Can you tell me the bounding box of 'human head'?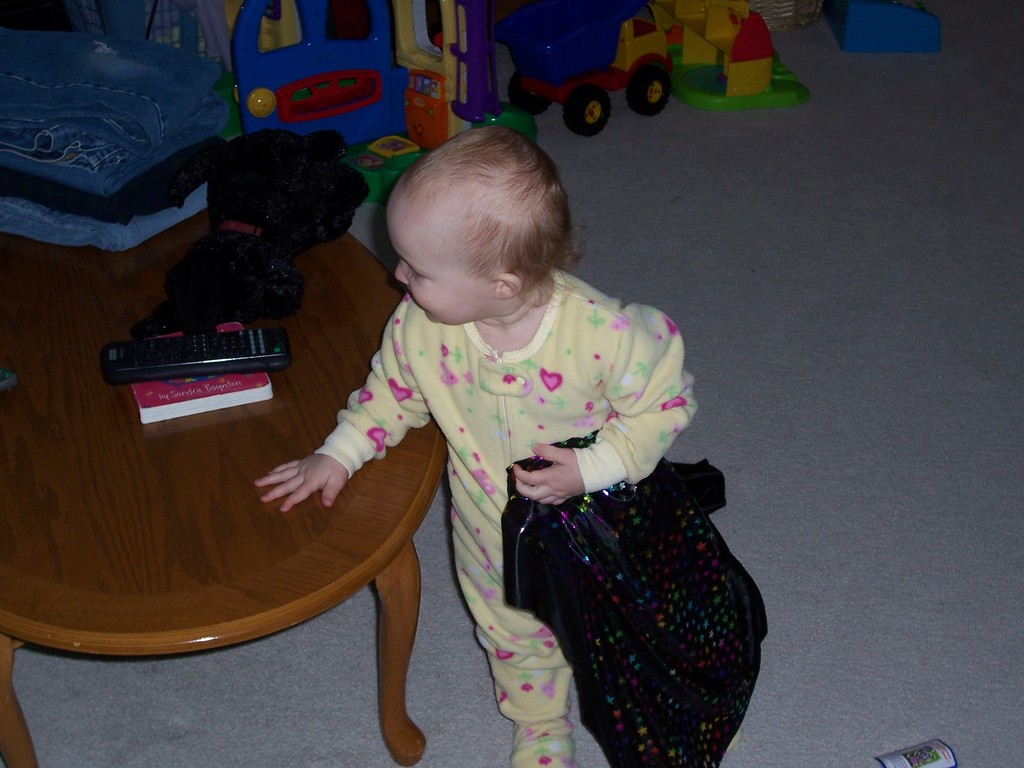
[367, 123, 579, 315].
